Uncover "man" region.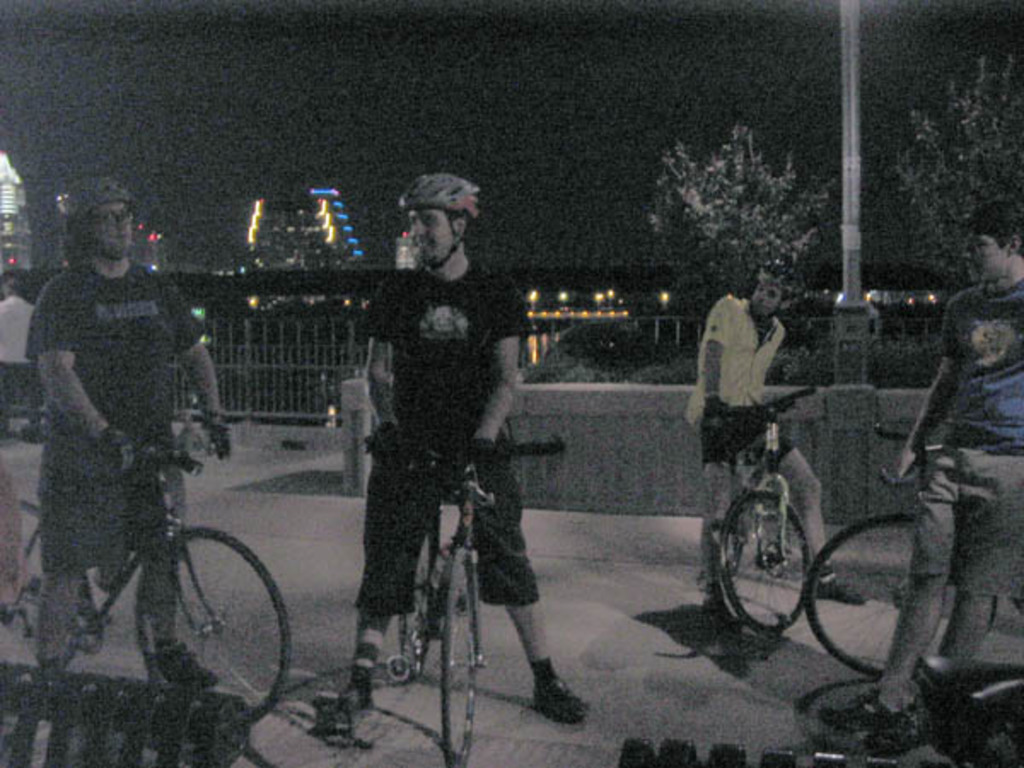
Uncovered: box=[691, 266, 869, 616].
